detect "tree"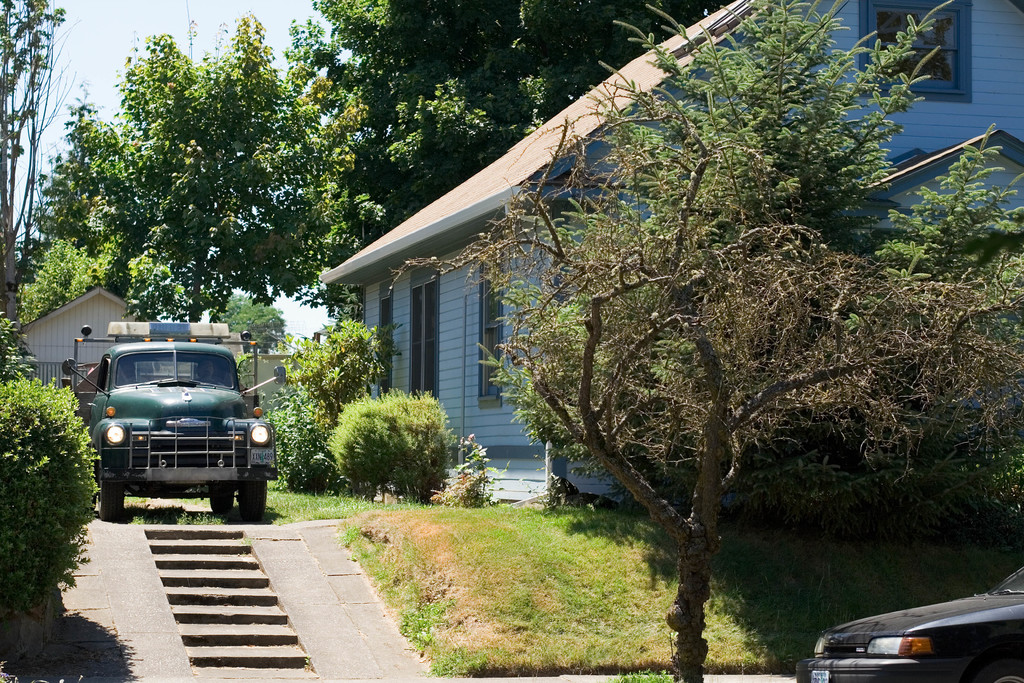
(0,311,42,387)
